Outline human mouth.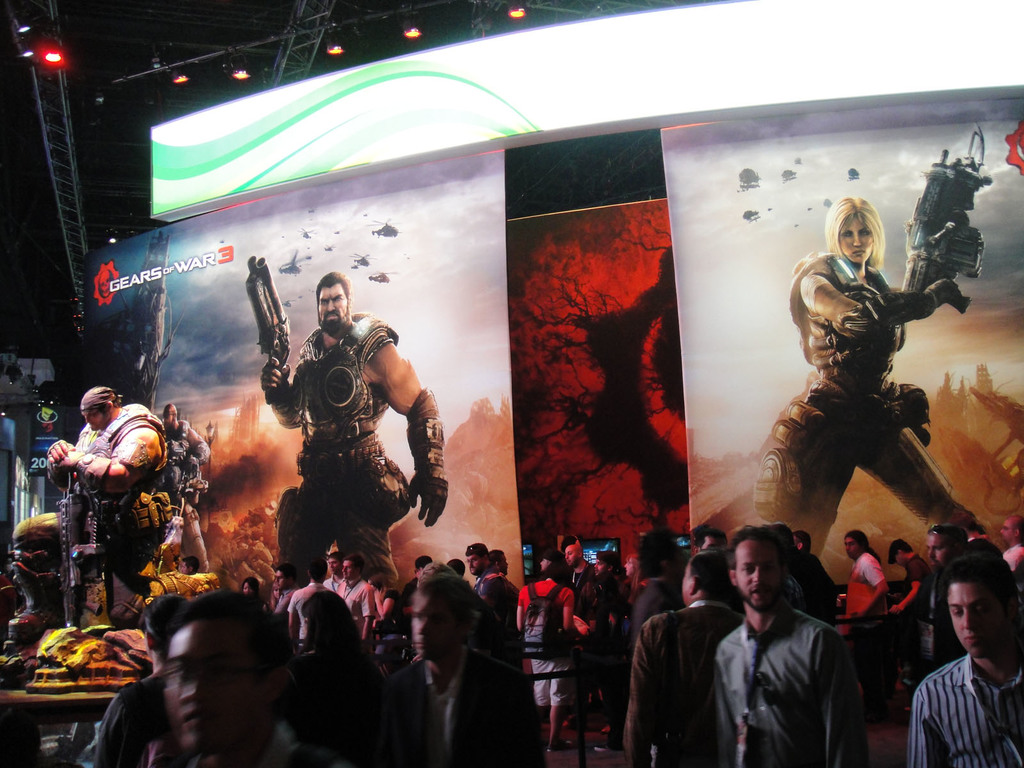
Outline: region(964, 634, 982, 645).
